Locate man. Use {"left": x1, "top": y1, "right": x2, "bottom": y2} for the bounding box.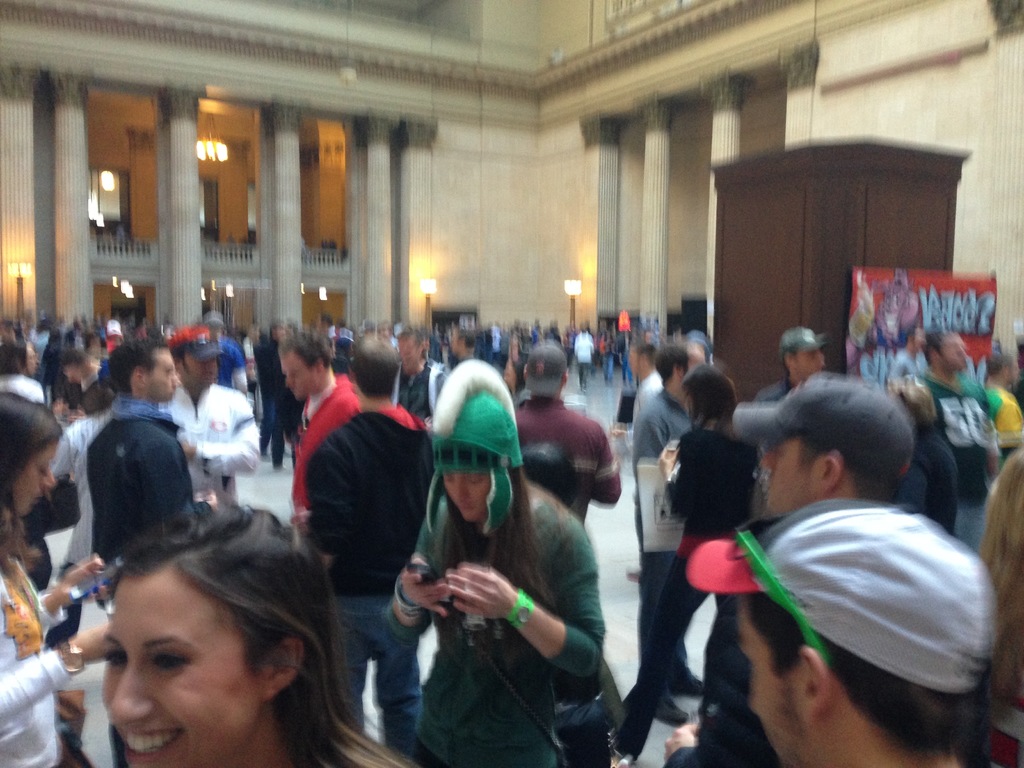
{"left": 514, "top": 343, "right": 622, "bottom": 523}.
